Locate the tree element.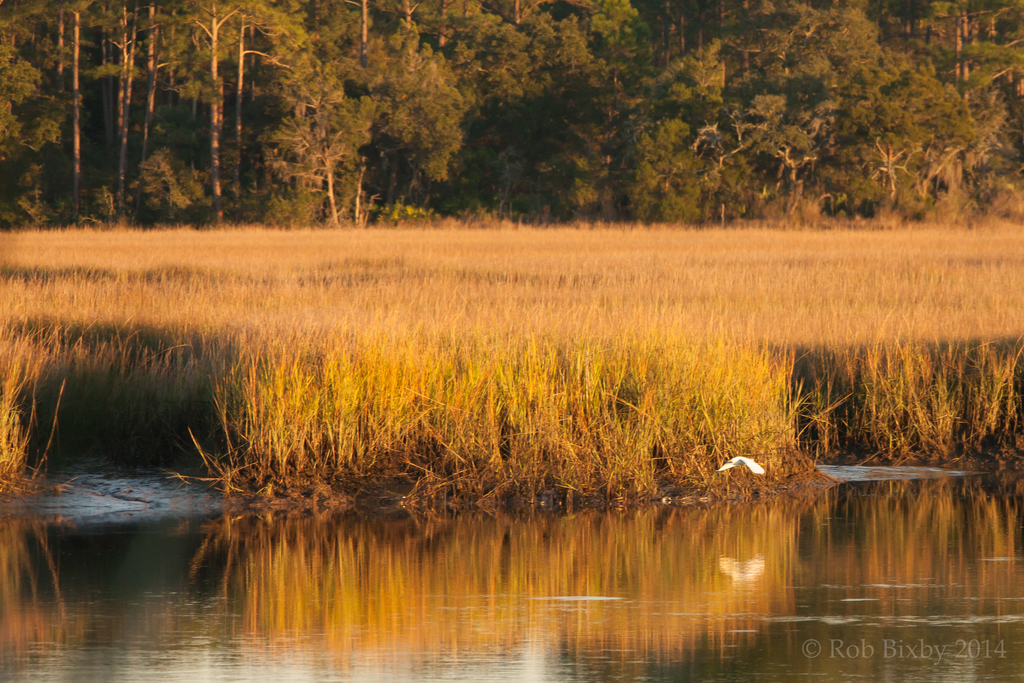
Element bbox: box(367, 0, 476, 155).
